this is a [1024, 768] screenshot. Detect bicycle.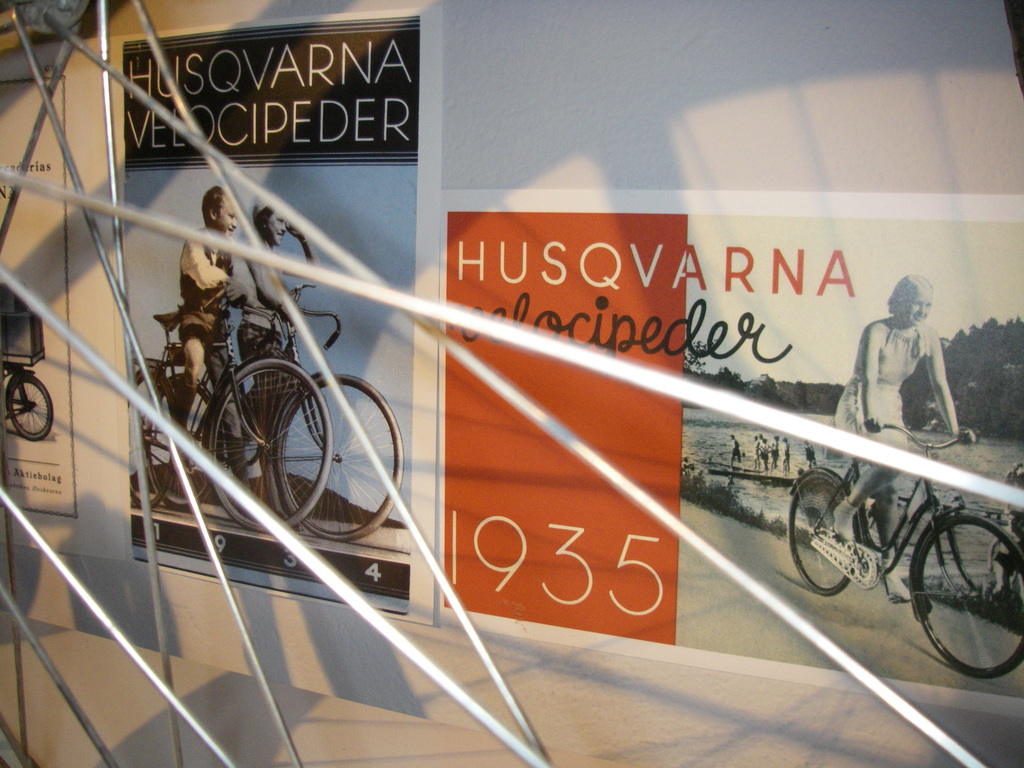
pyautogui.locateOnScreen(785, 423, 1023, 680).
